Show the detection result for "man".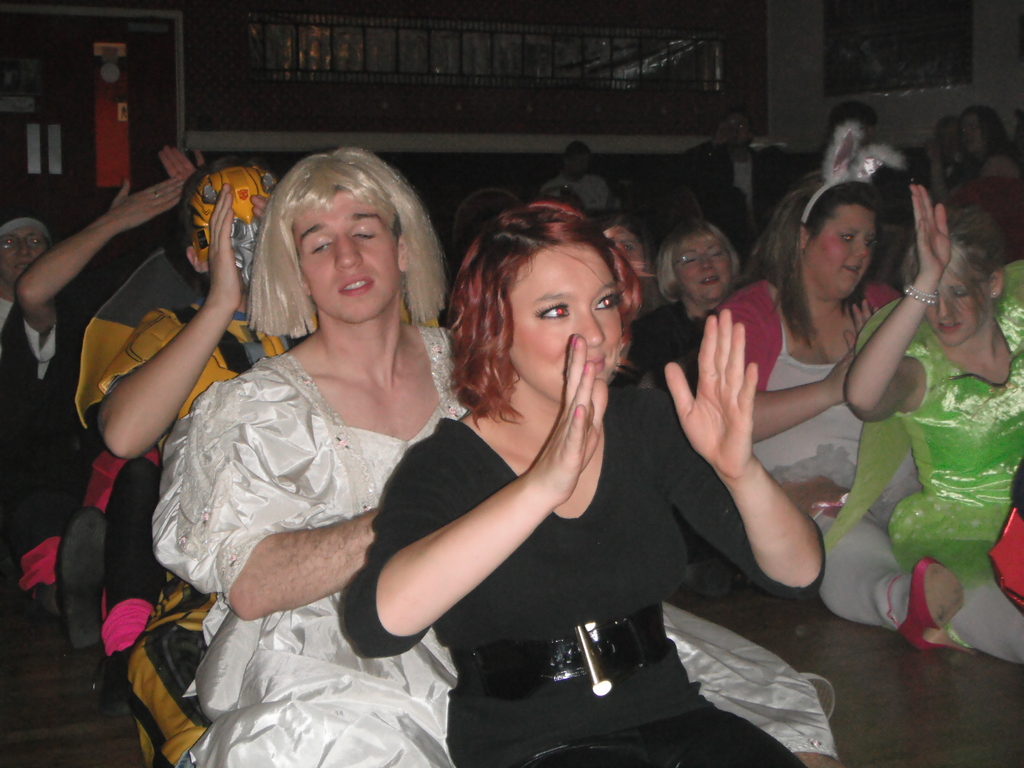
<box>0,204,63,334</box>.
